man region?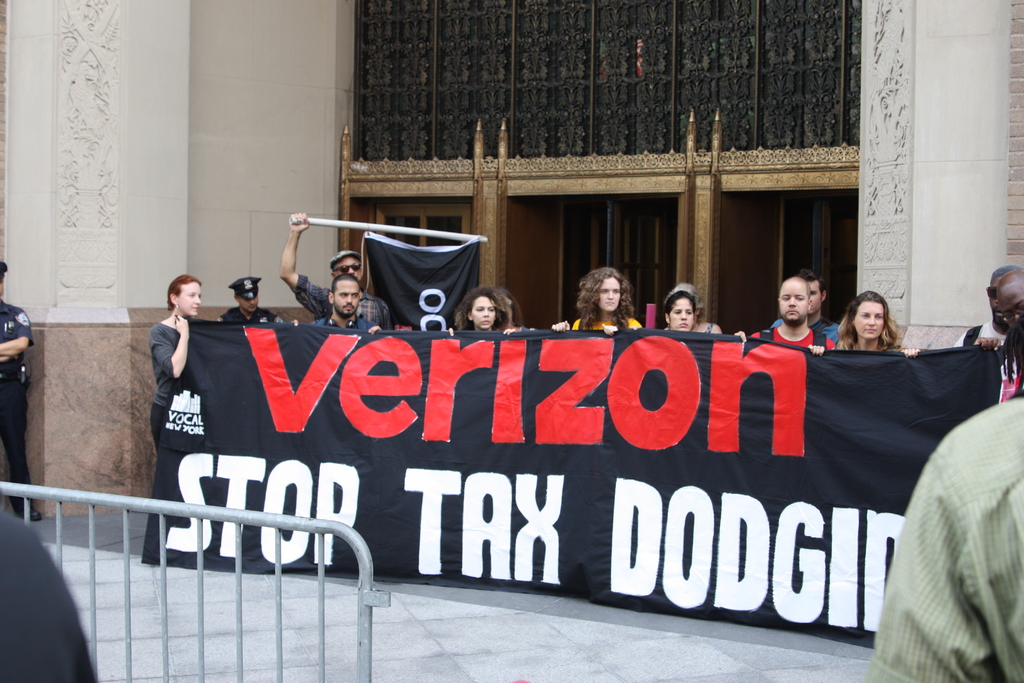
(left=214, top=268, right=273, bottom=322)
